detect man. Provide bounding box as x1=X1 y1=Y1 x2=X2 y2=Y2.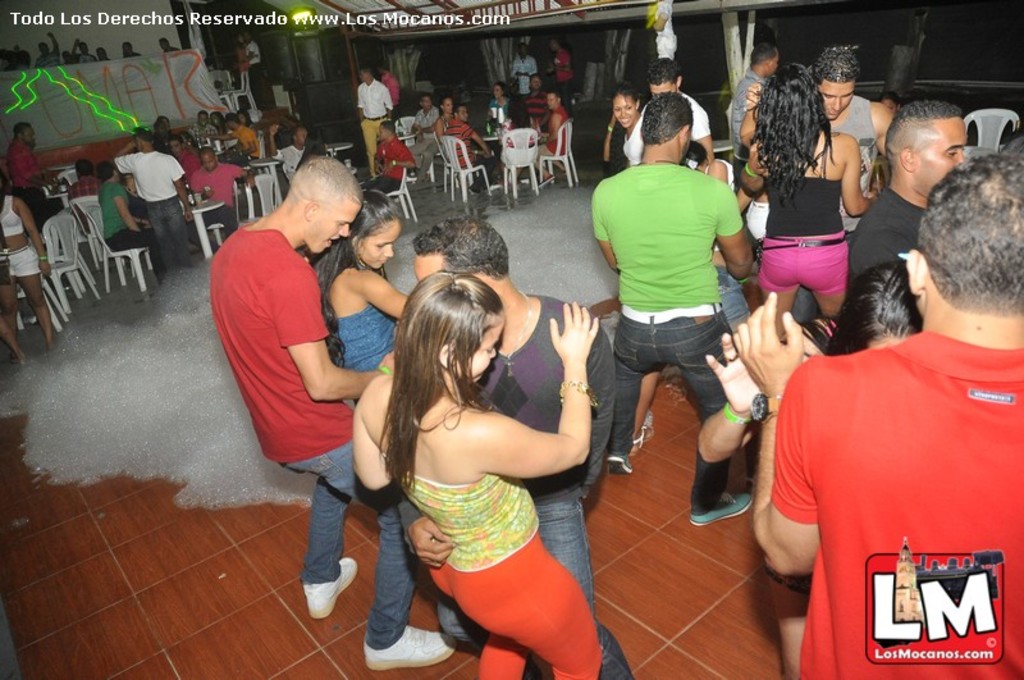
x1=191 y1=149 x2=257 y2=238.
